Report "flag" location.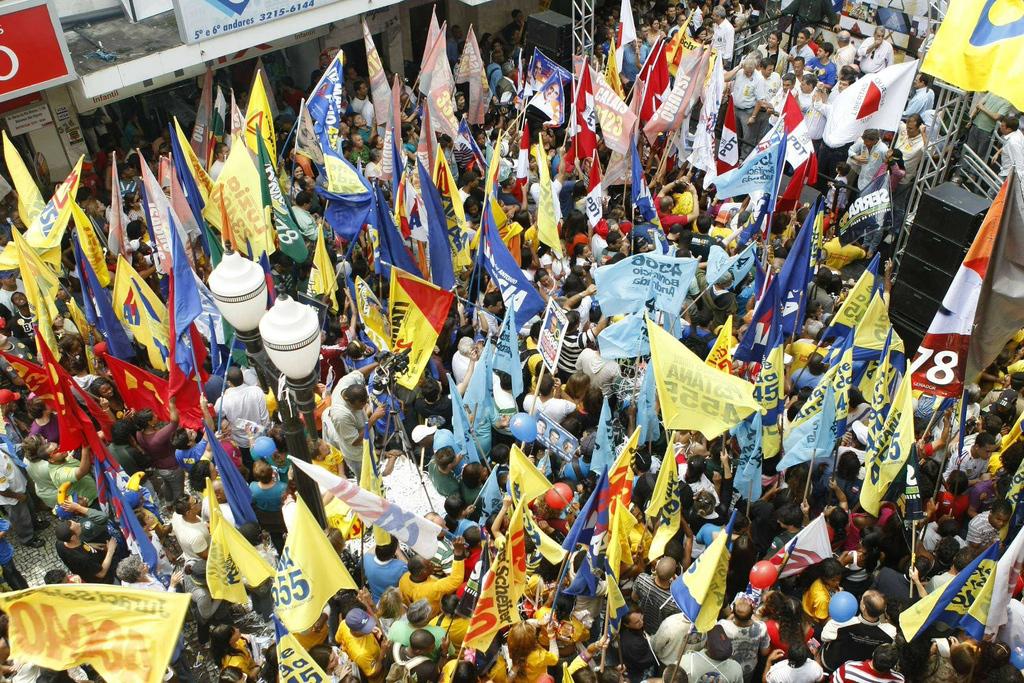
Report: l=185, t=68, r=214, b=171.
